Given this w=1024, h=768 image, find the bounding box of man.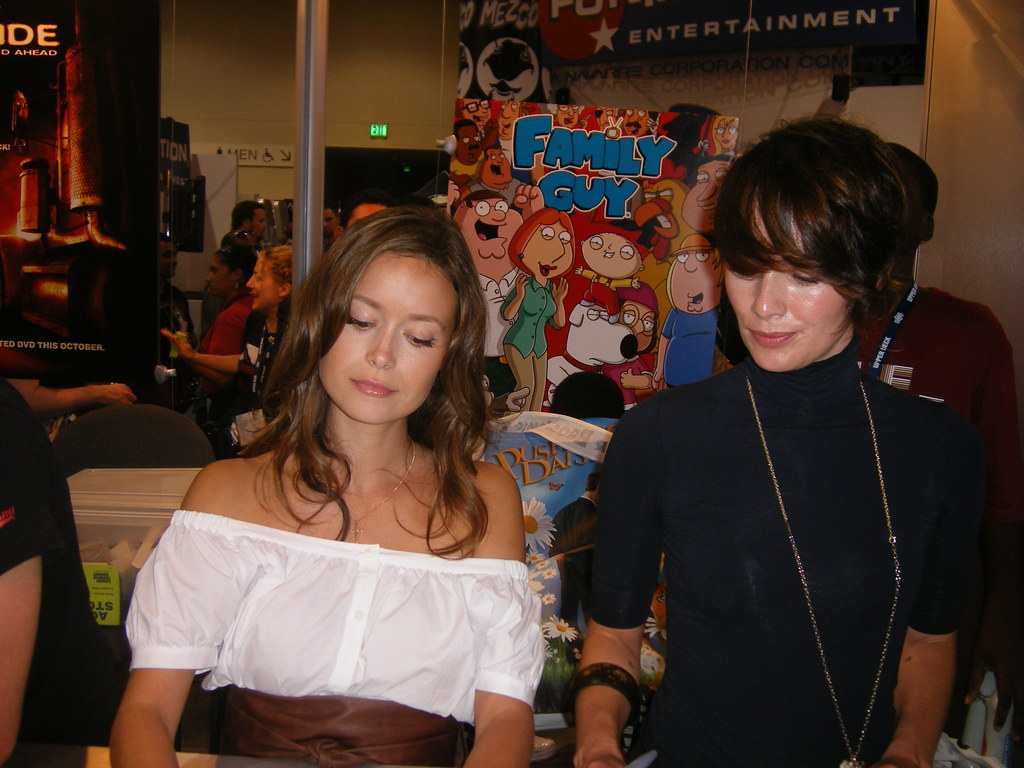
region(624, 112, 660, 142).
